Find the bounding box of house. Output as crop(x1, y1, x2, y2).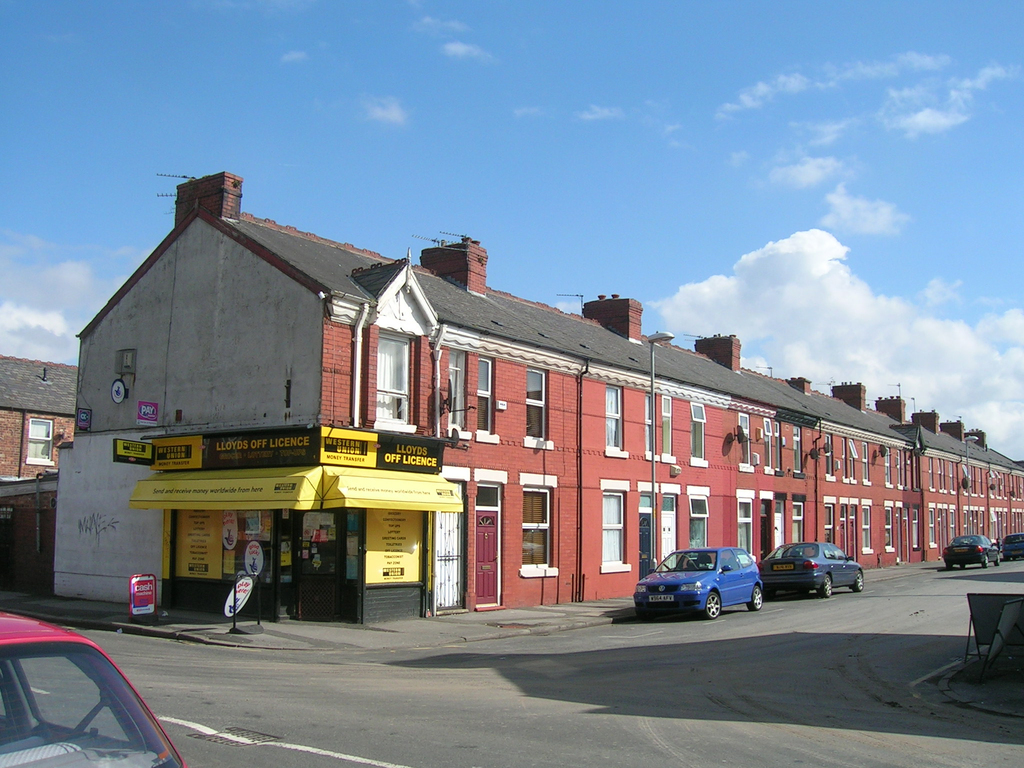
crop(0, 352, 76, 591).
